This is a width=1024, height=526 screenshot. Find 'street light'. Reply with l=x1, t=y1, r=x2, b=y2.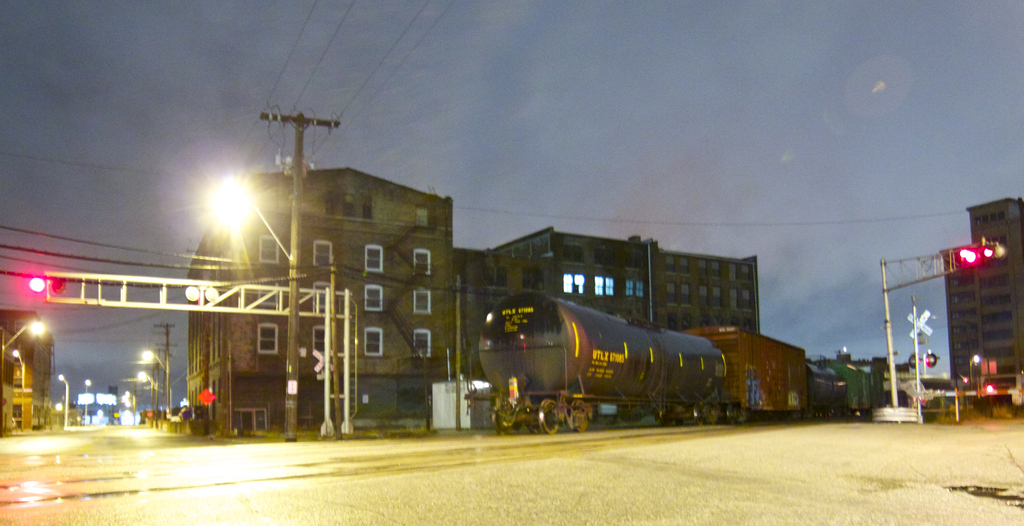
l=138, t=322, r=182, b=427.
